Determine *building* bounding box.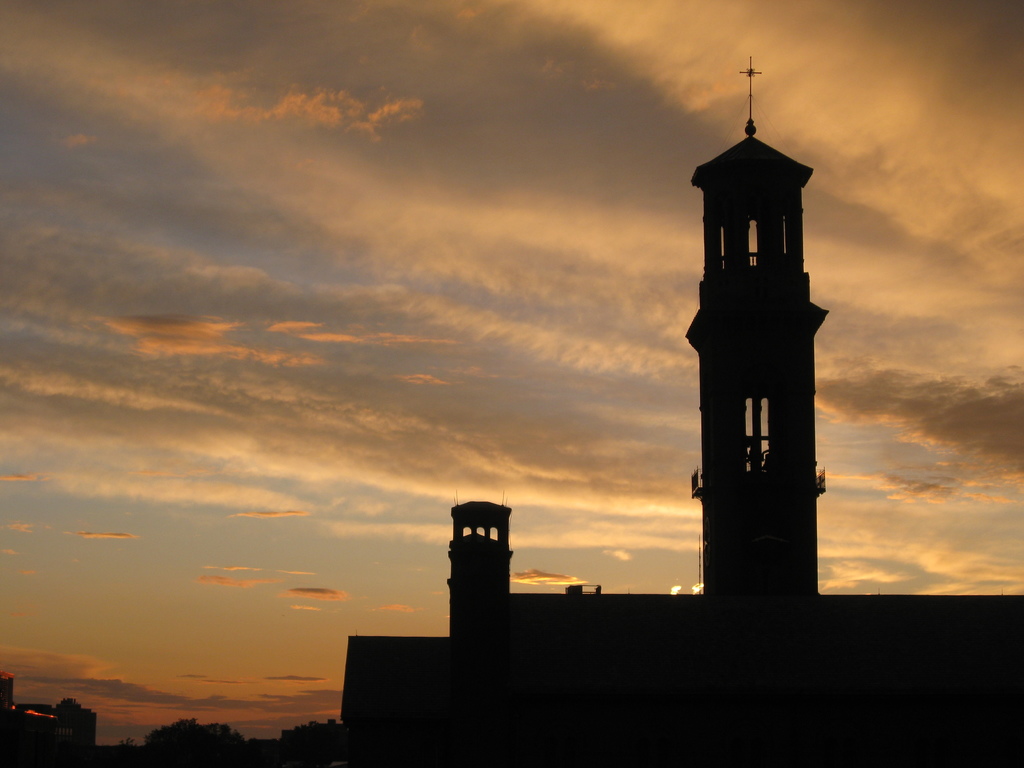
Determined: region(340, 60, 1023, 767).
